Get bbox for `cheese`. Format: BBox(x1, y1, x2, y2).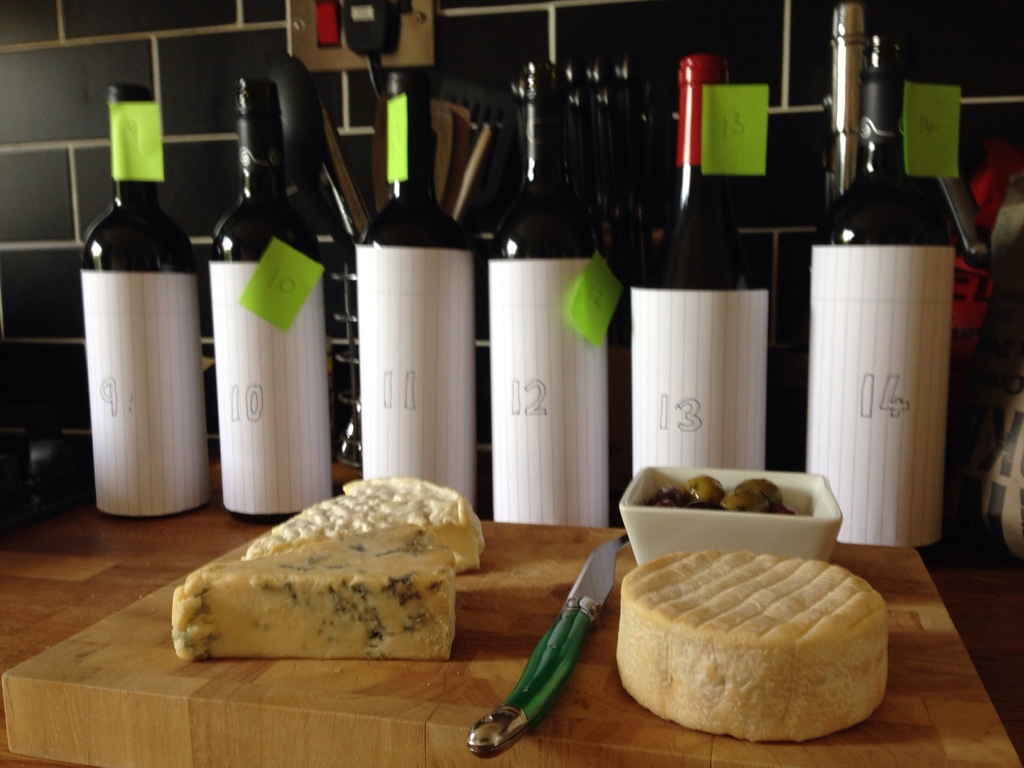
BBox(170, 540, 458, 664).
